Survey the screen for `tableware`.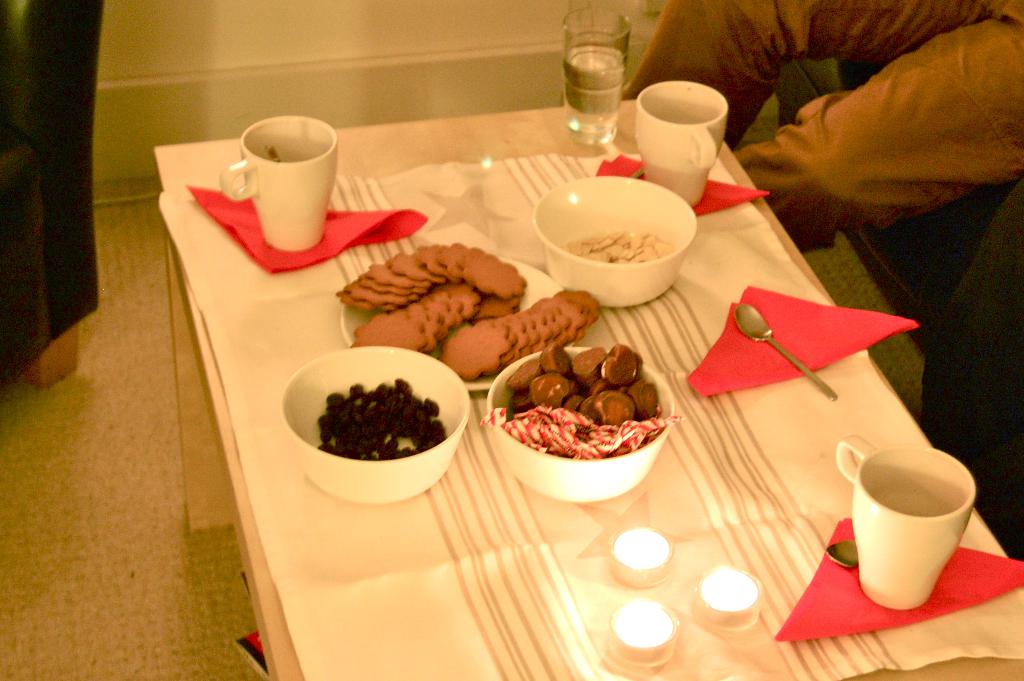
Survey found: BBox(738, 301, 837, 403).
